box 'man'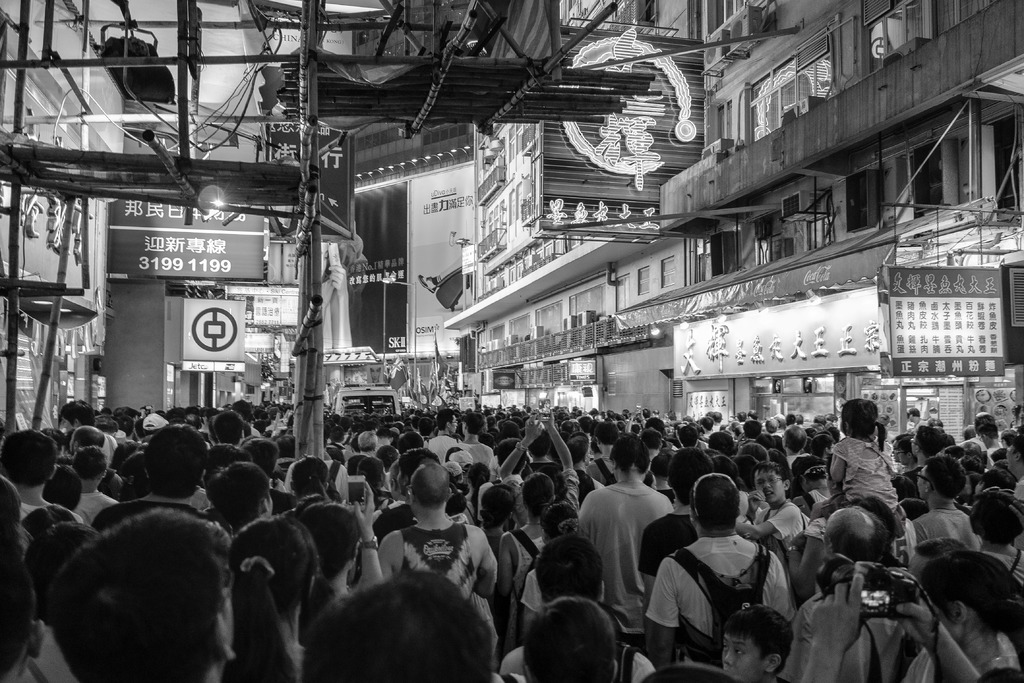
pyautogui.locateOnScreen(978, 424, 1004, 472)
